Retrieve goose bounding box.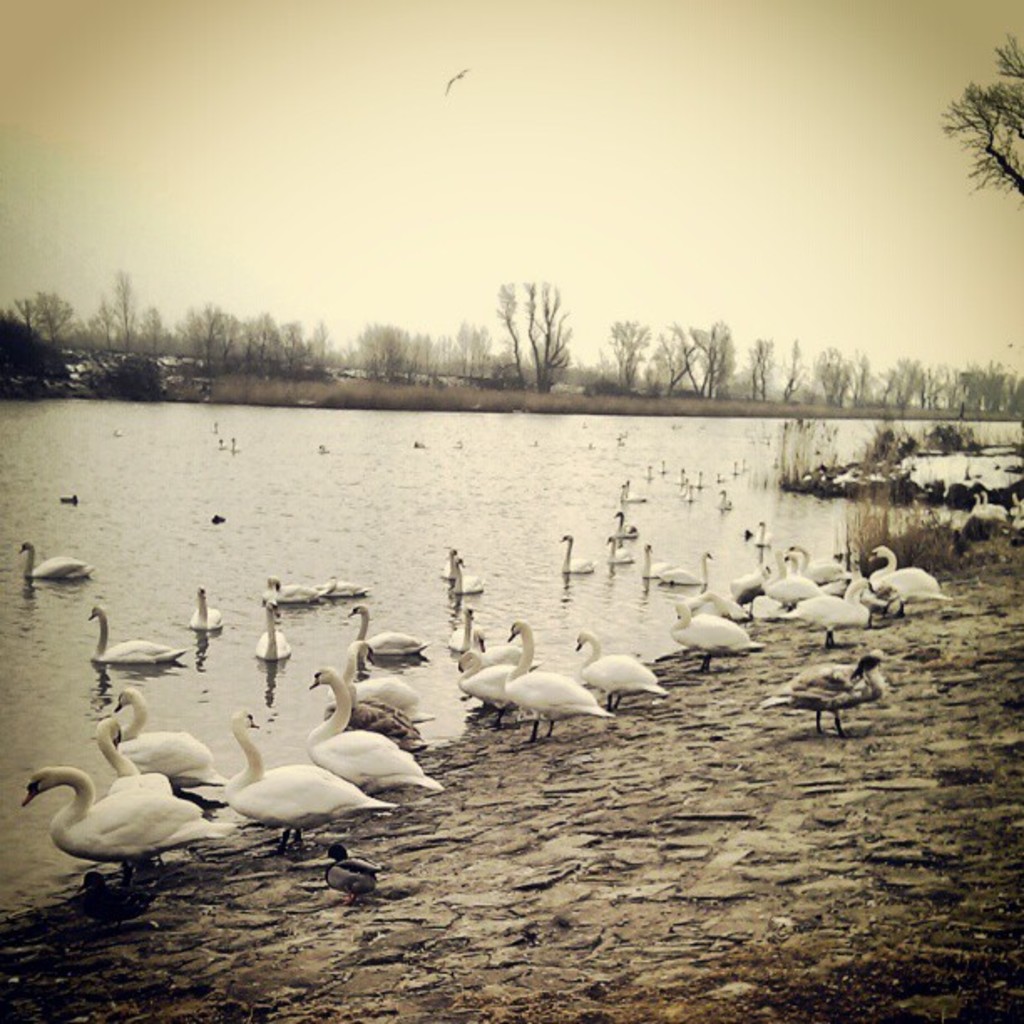
Bounding box: <bbox>643, 540, 671, 577</bbox>.
